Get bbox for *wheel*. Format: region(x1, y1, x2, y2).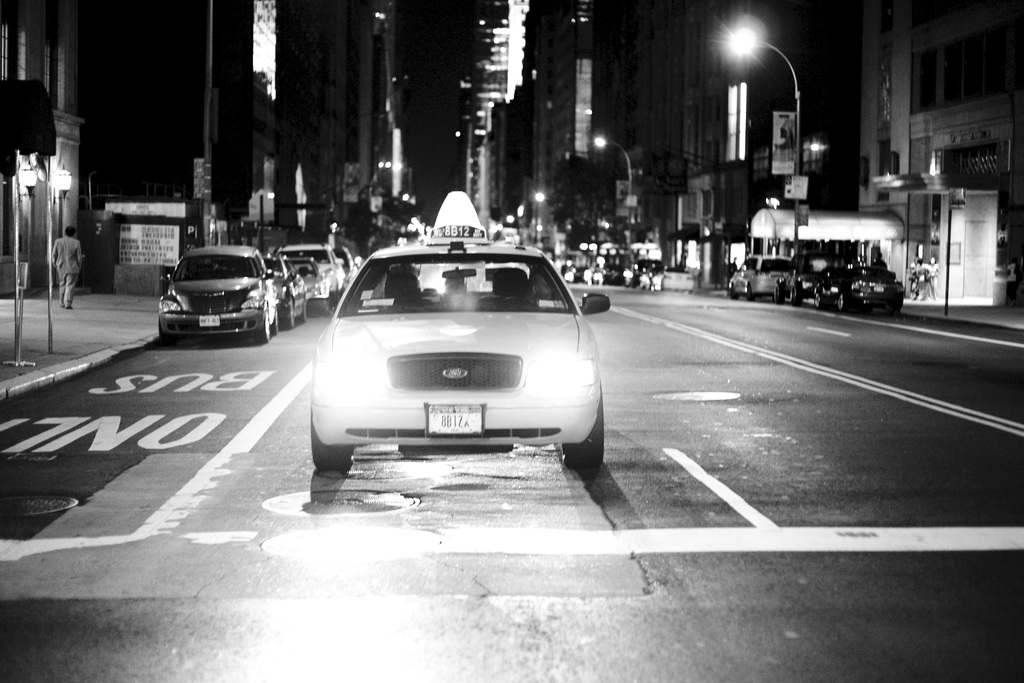
region(303, 422, 357, 473).
